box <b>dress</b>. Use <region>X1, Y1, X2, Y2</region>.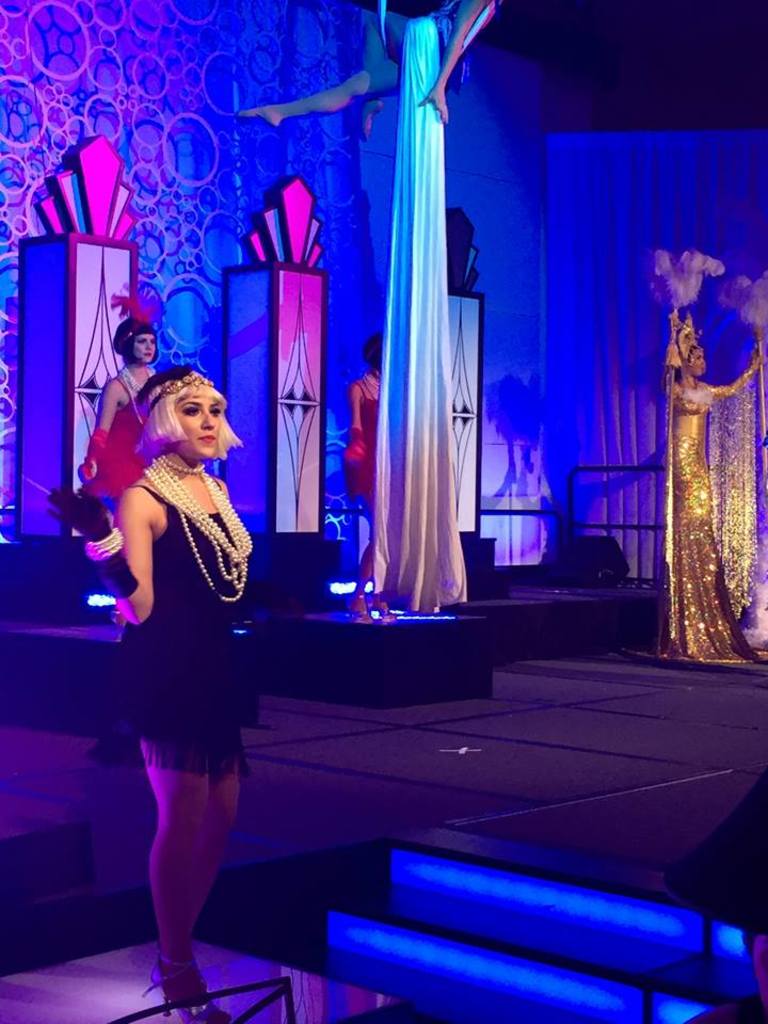
<region>84, 377, 156, 495</region>.
